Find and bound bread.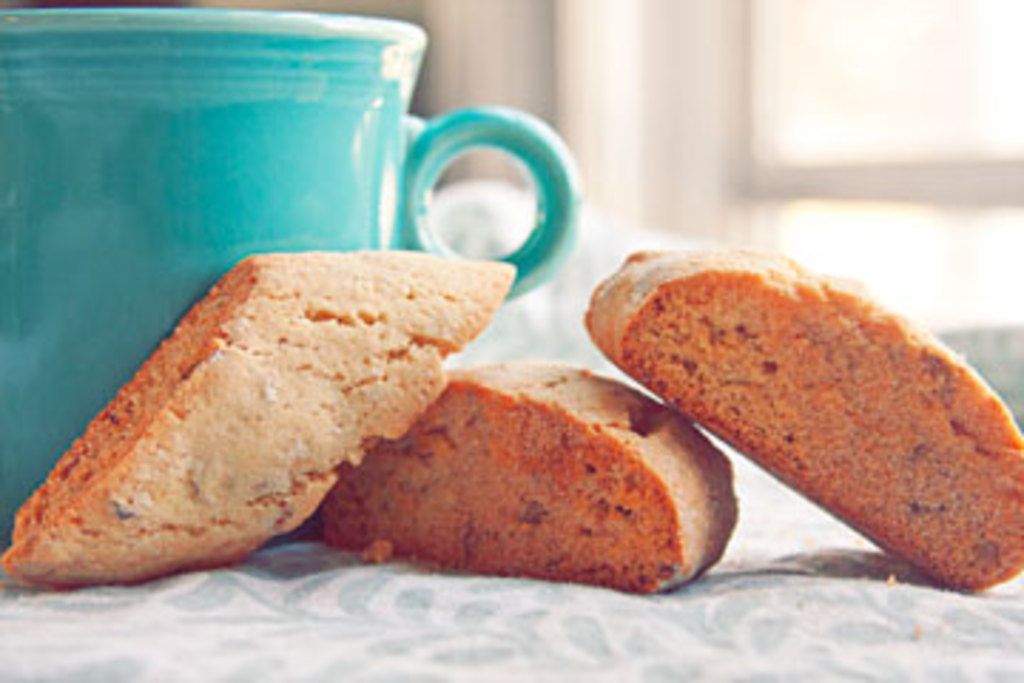
Bound: [316, 359, 734, 581].
